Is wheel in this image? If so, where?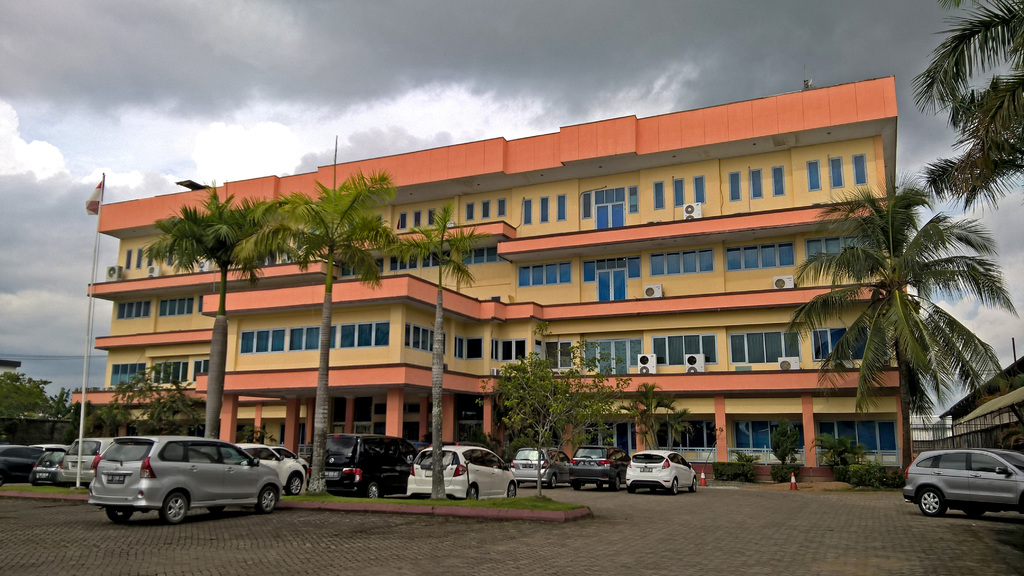
Yes, at [x1=207, y1=502, x2=230, y2=517].
